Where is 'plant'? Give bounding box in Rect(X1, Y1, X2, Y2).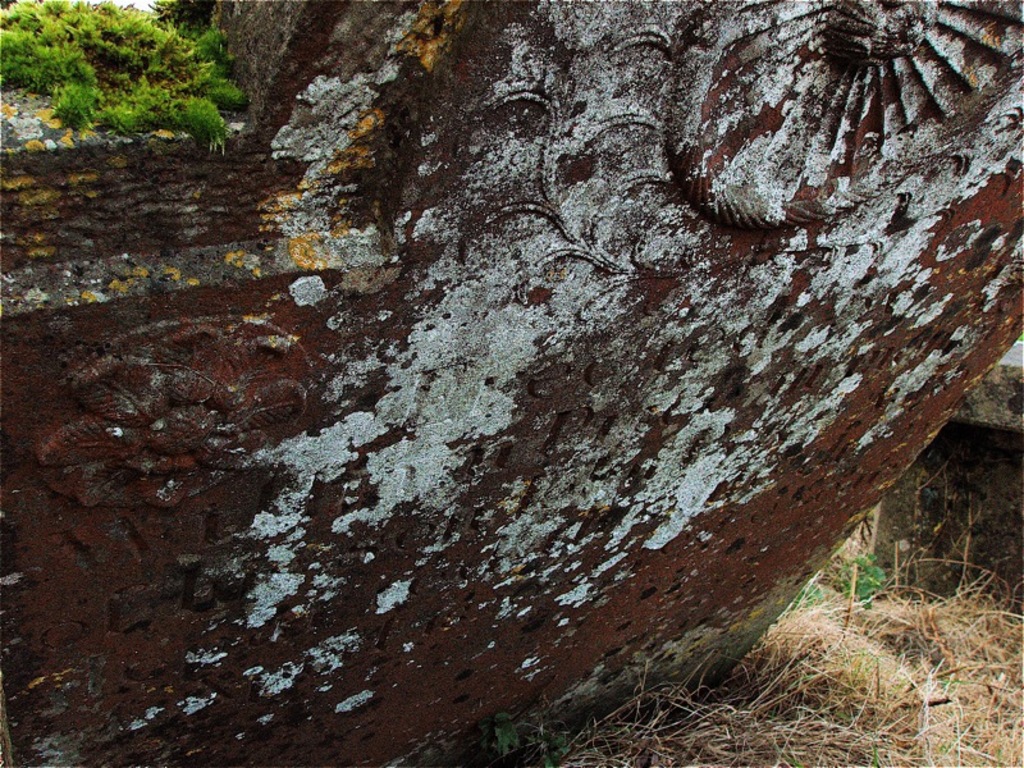
Rect(174, 83, 232, 146).
